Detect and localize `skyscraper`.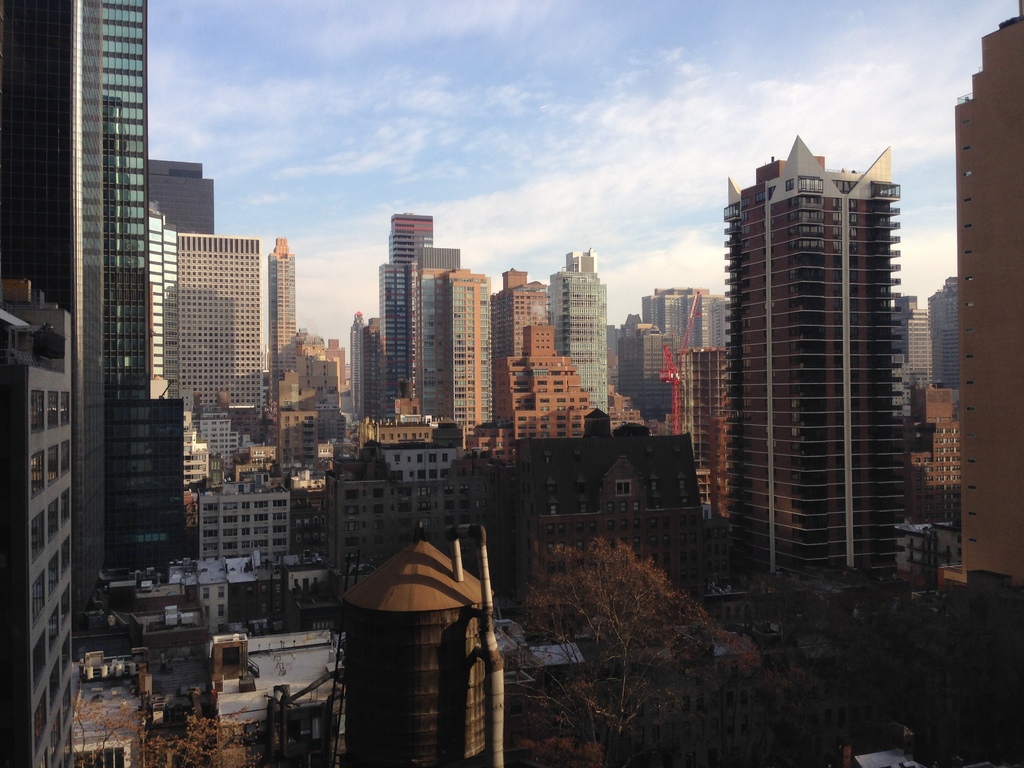
Localized at box(0, 4, 110, 646).
